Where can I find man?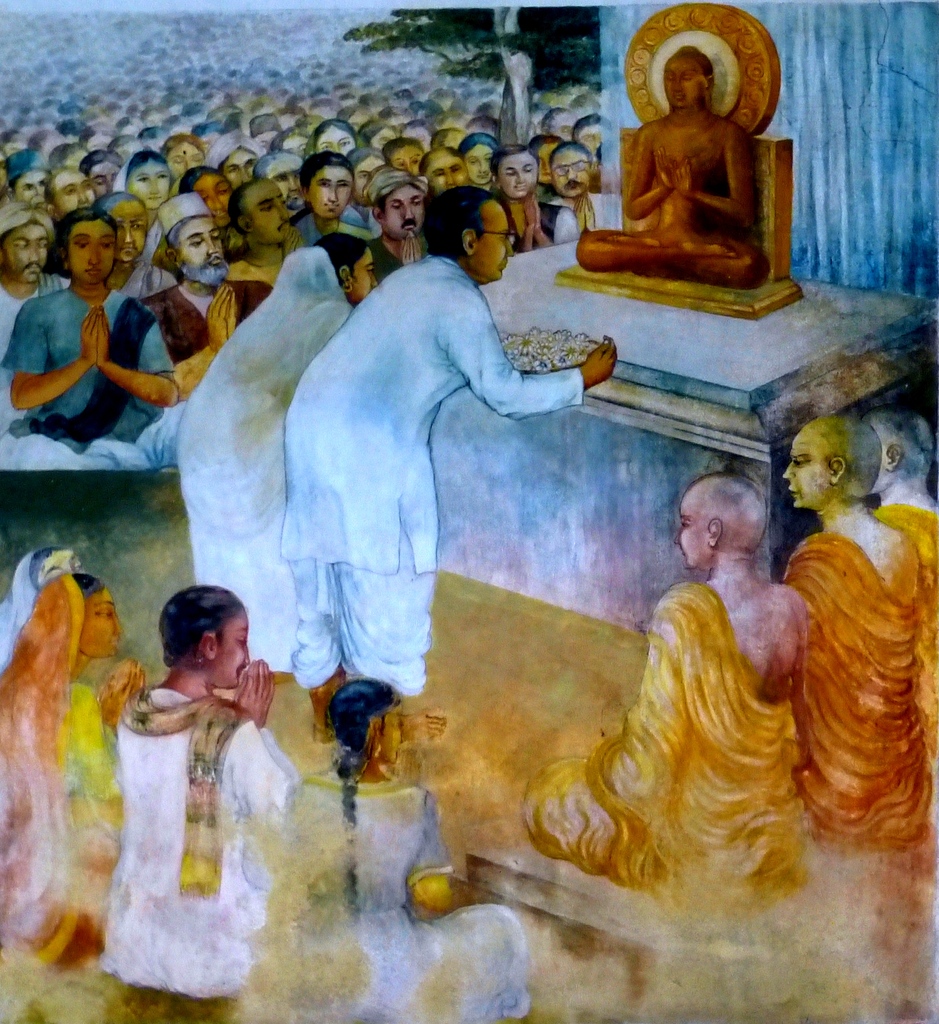
You can find it at [left=776, top=414, right=938, bottom=856].
